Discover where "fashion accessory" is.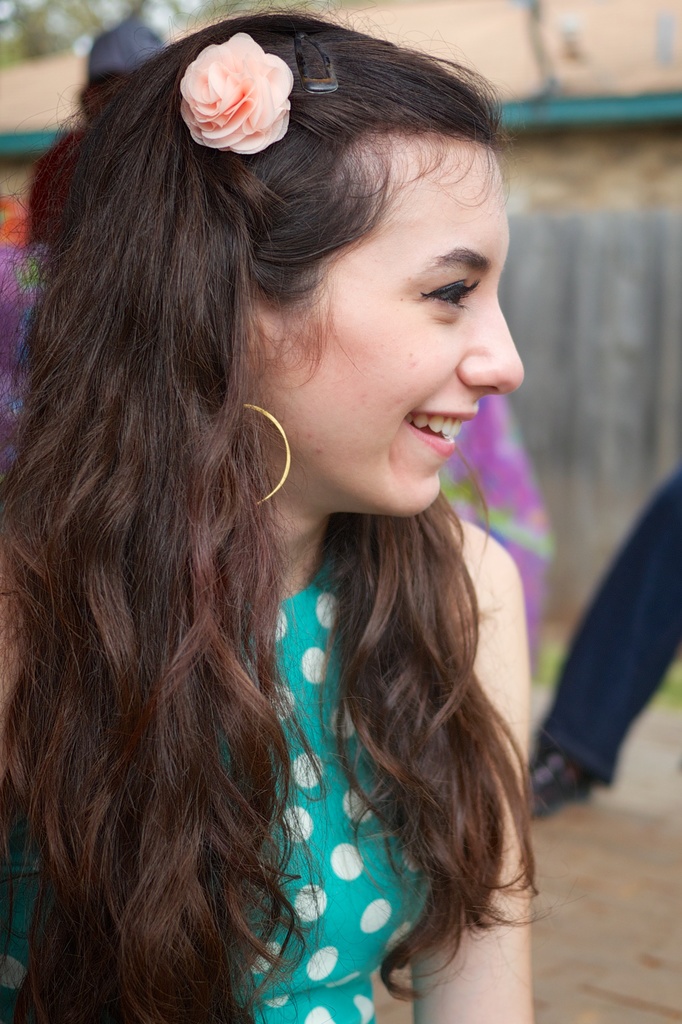
Discovered at detection(293, 27, 338, 92).
